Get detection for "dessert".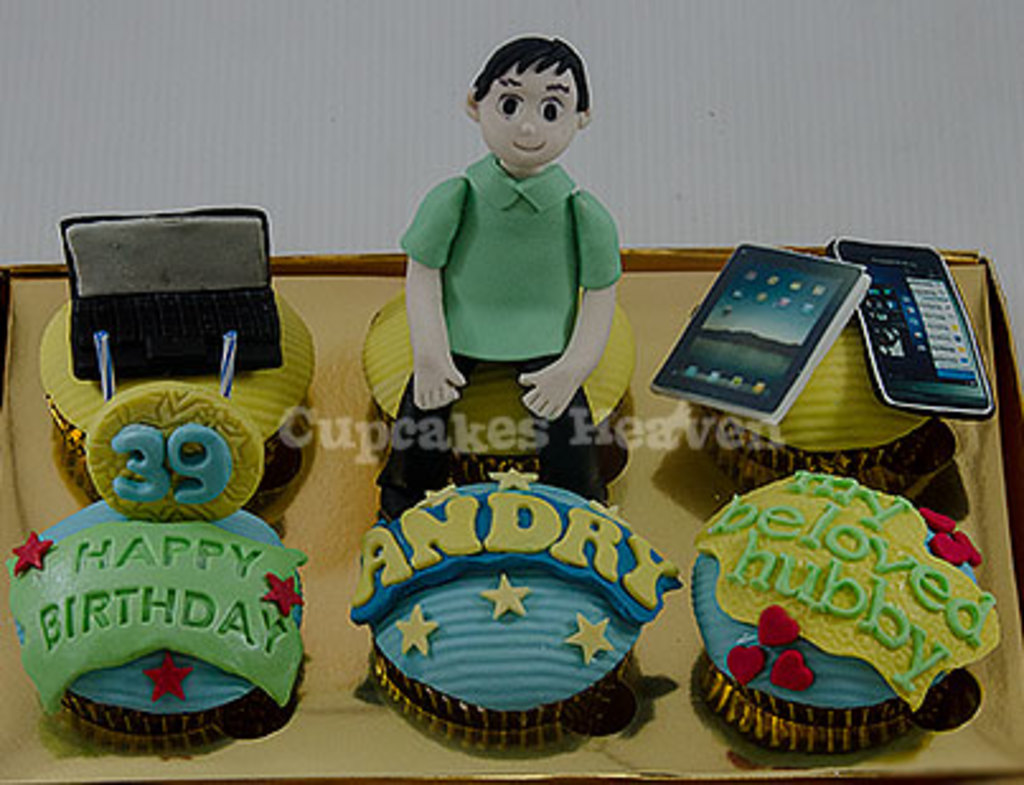
Detection: l=358, t=30, r=638, b=526.
